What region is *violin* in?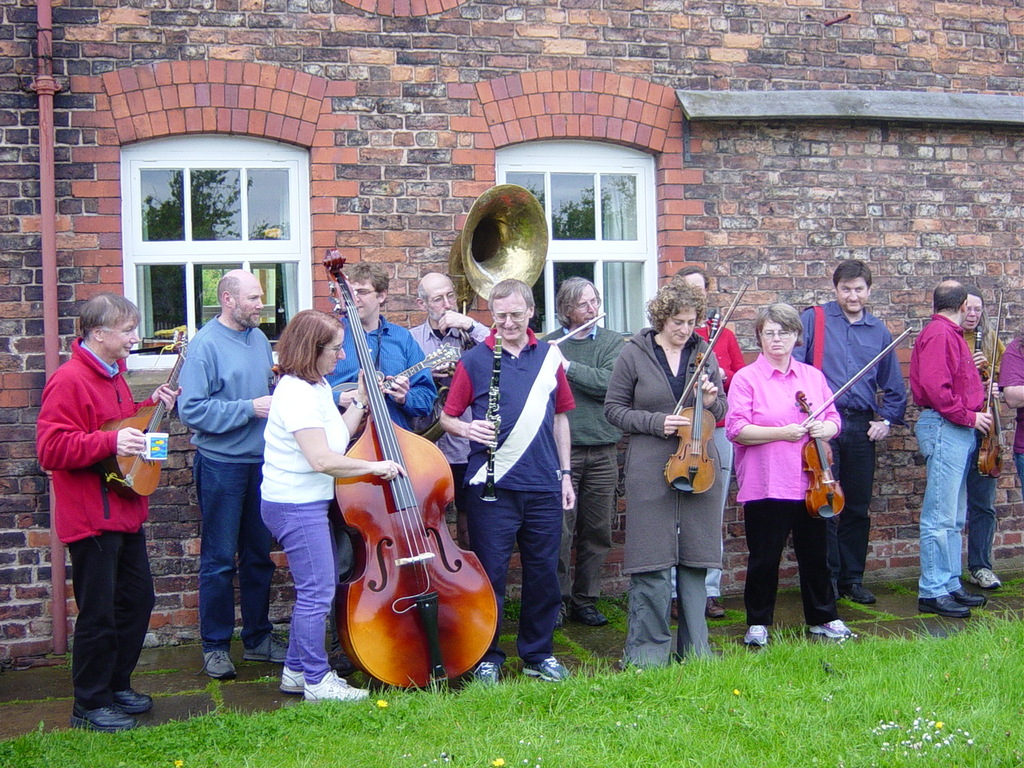
(326, 246, 502, 698).
